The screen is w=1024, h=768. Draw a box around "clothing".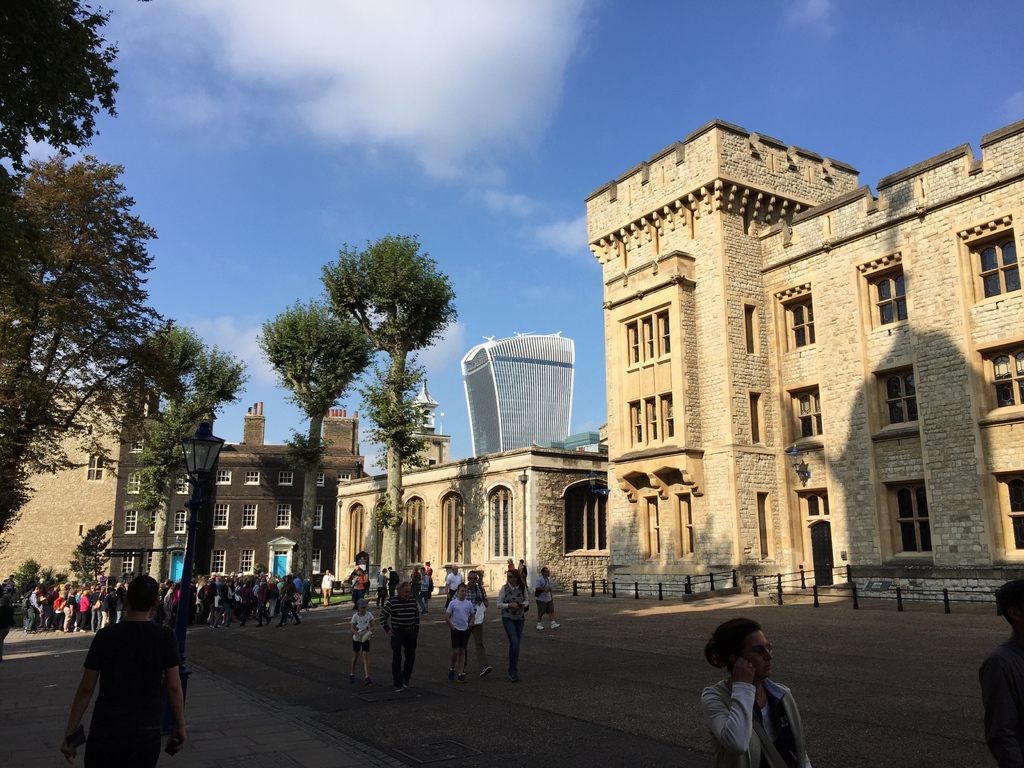
bbox(321, 573, 341, 609).
